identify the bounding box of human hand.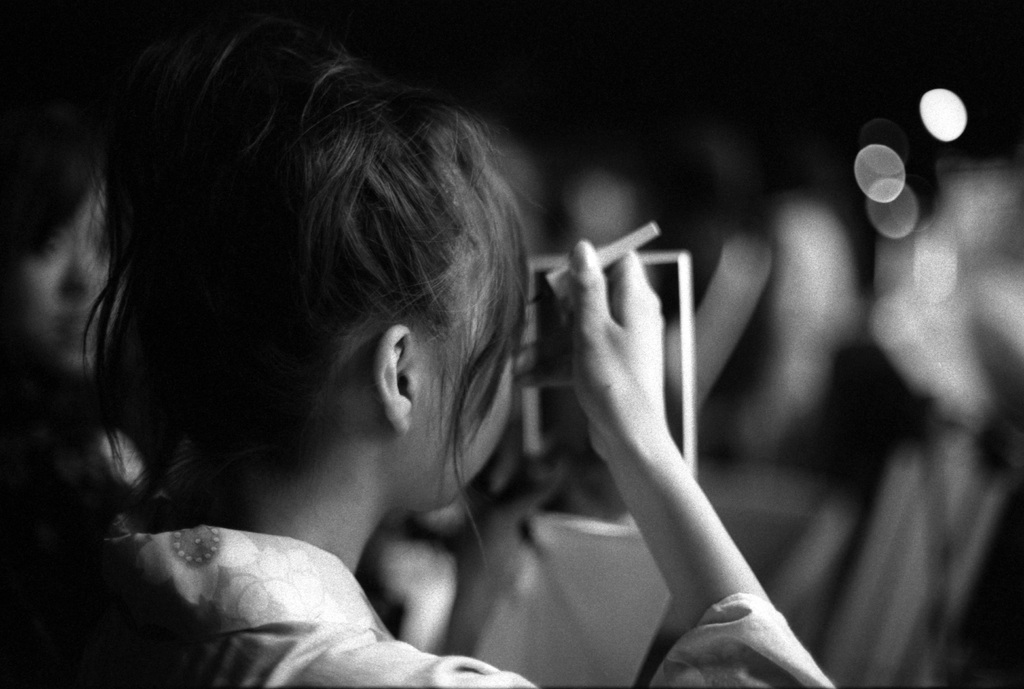
Rect(456, 413, 569, 596).
